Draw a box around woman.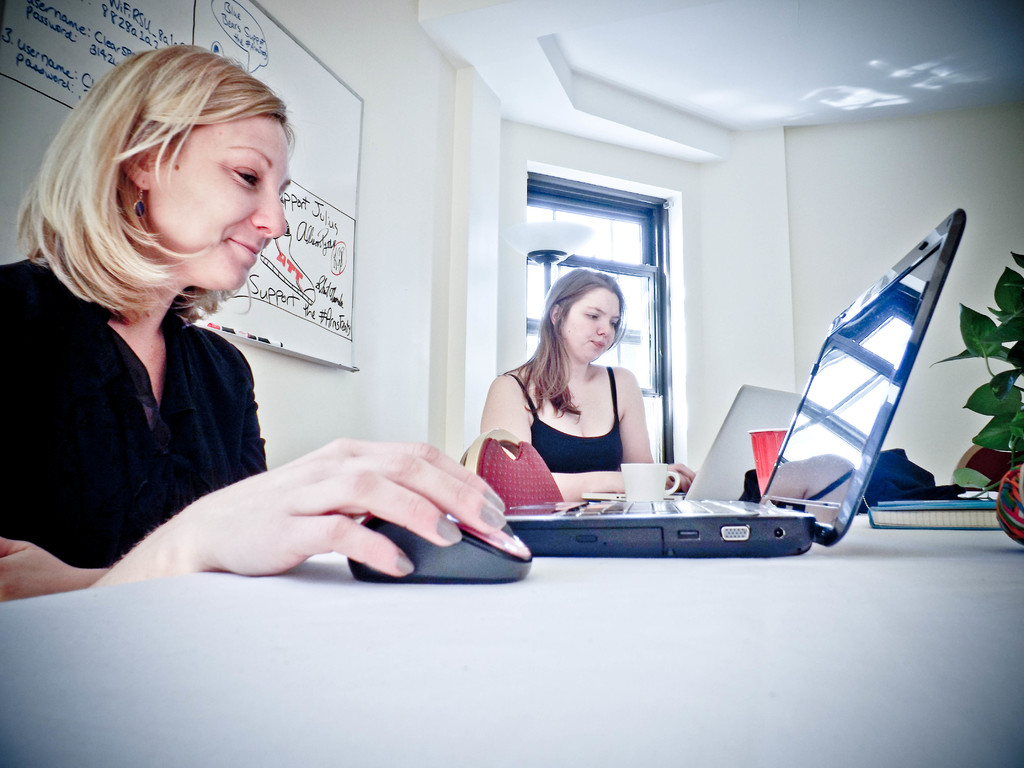
<region>0, 39, 512, 609</region>.
